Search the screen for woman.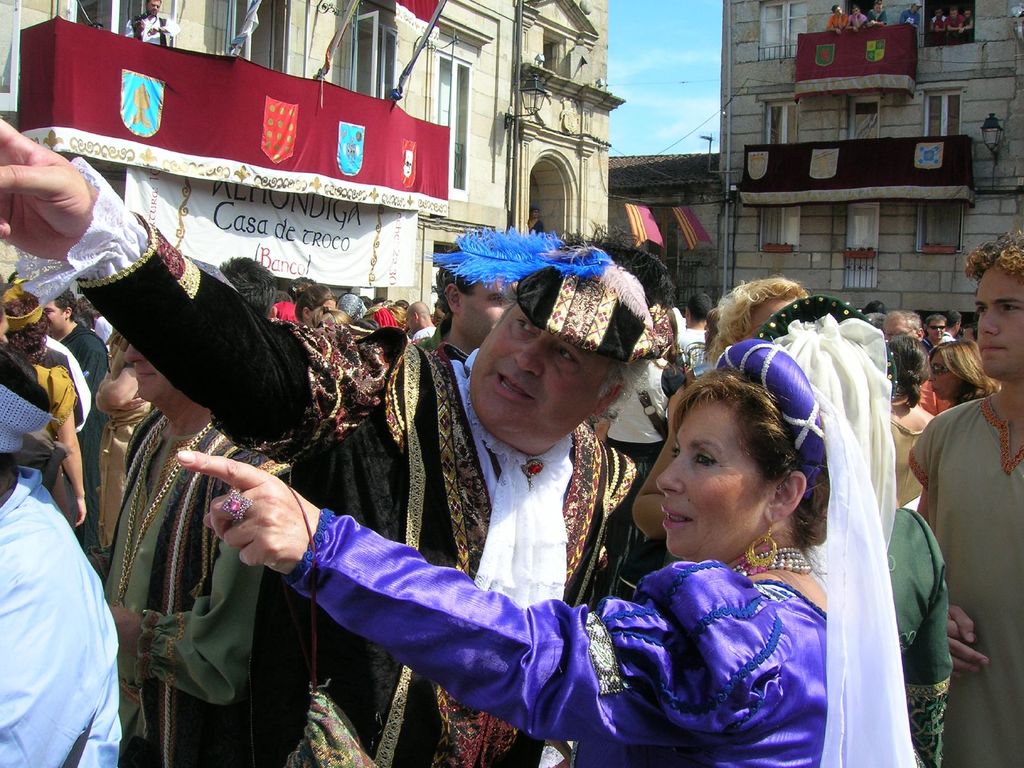
Found at {"left": 887, "top": 336, "right": 943, "bottom": 507}.
